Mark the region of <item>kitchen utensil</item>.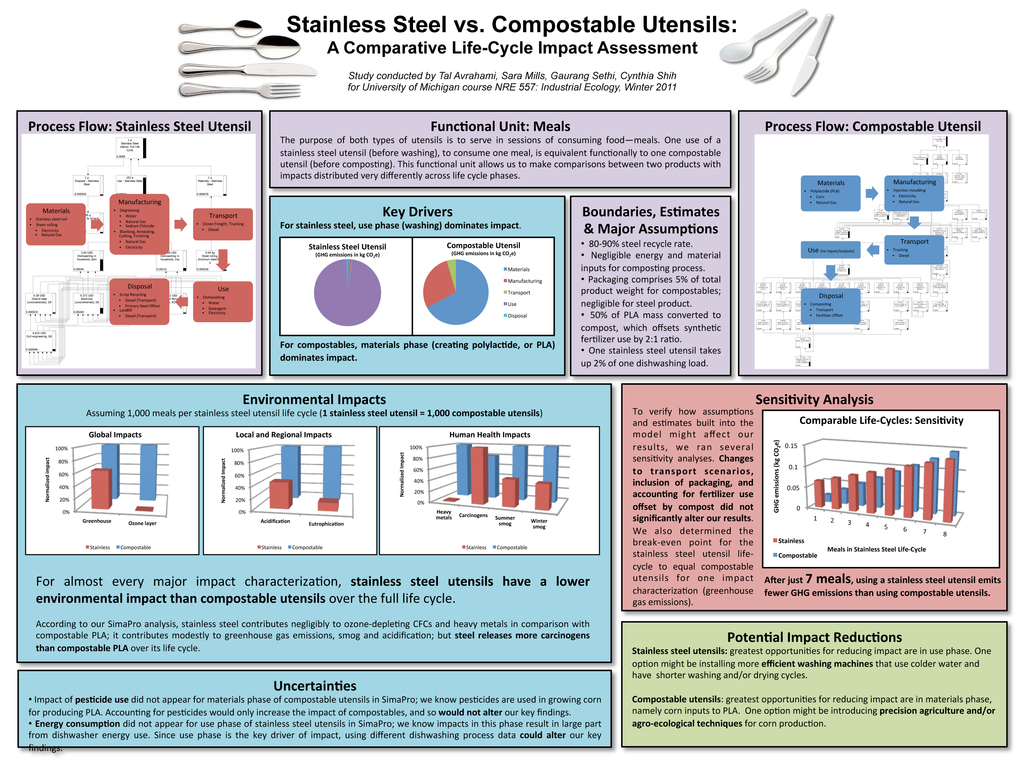
Region: box=[177, 34, 299, 60].
